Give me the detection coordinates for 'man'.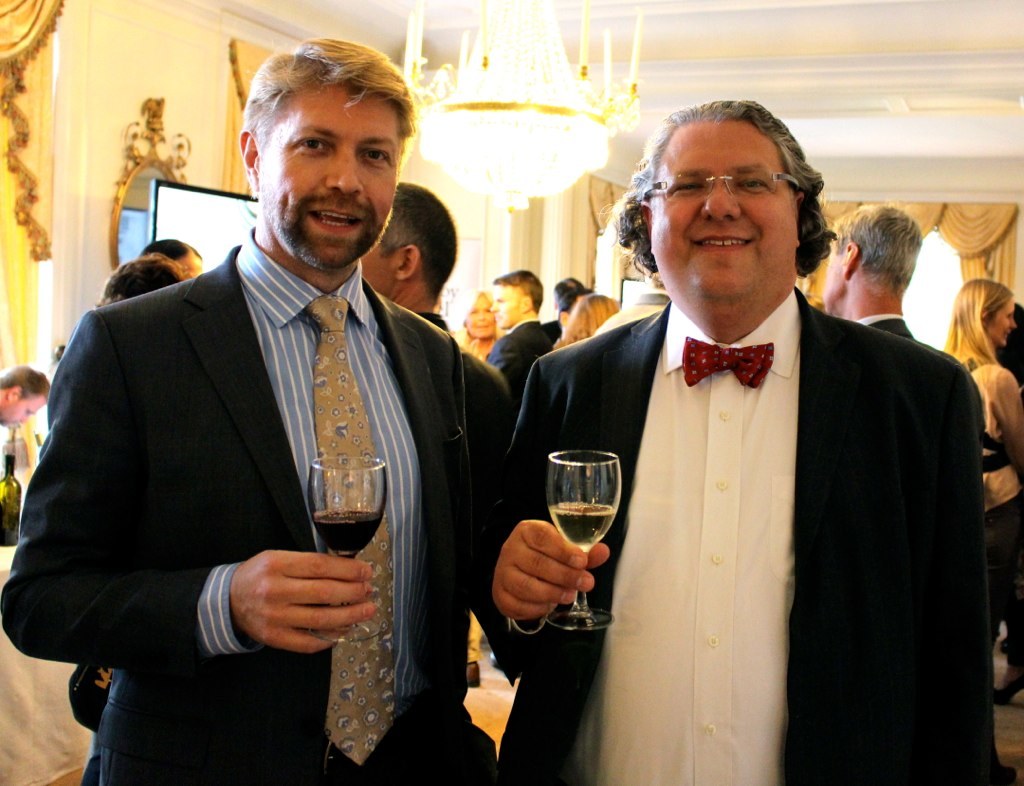
536/269/594/349.
